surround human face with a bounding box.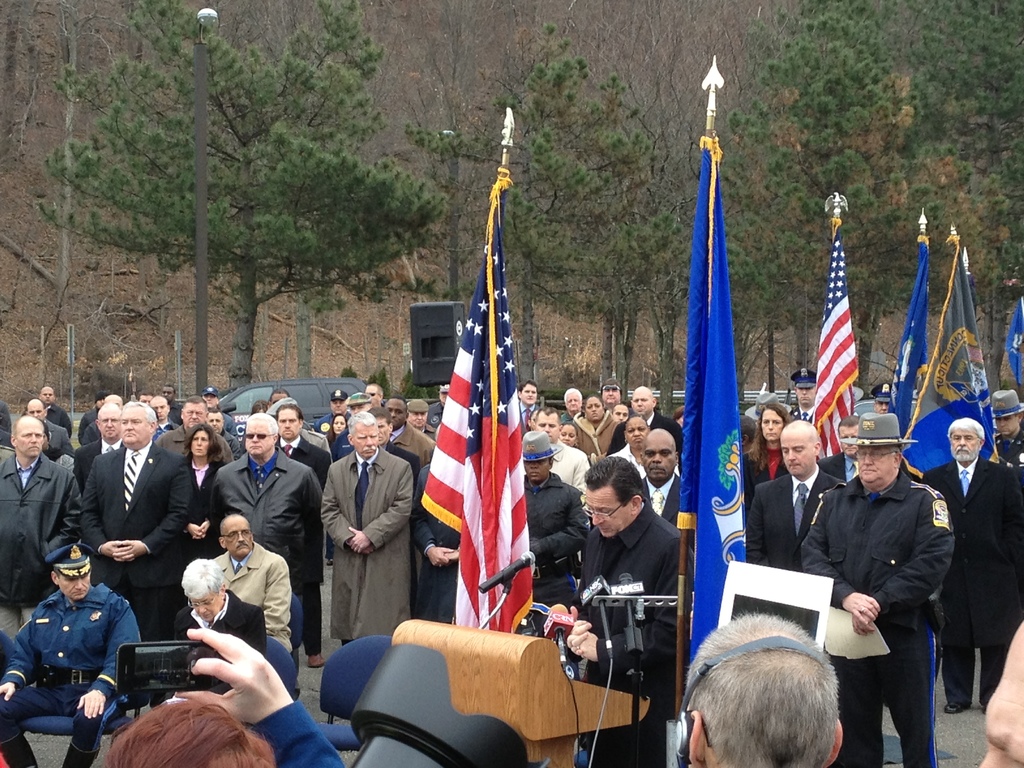
region(587, 490, 632, 535).
